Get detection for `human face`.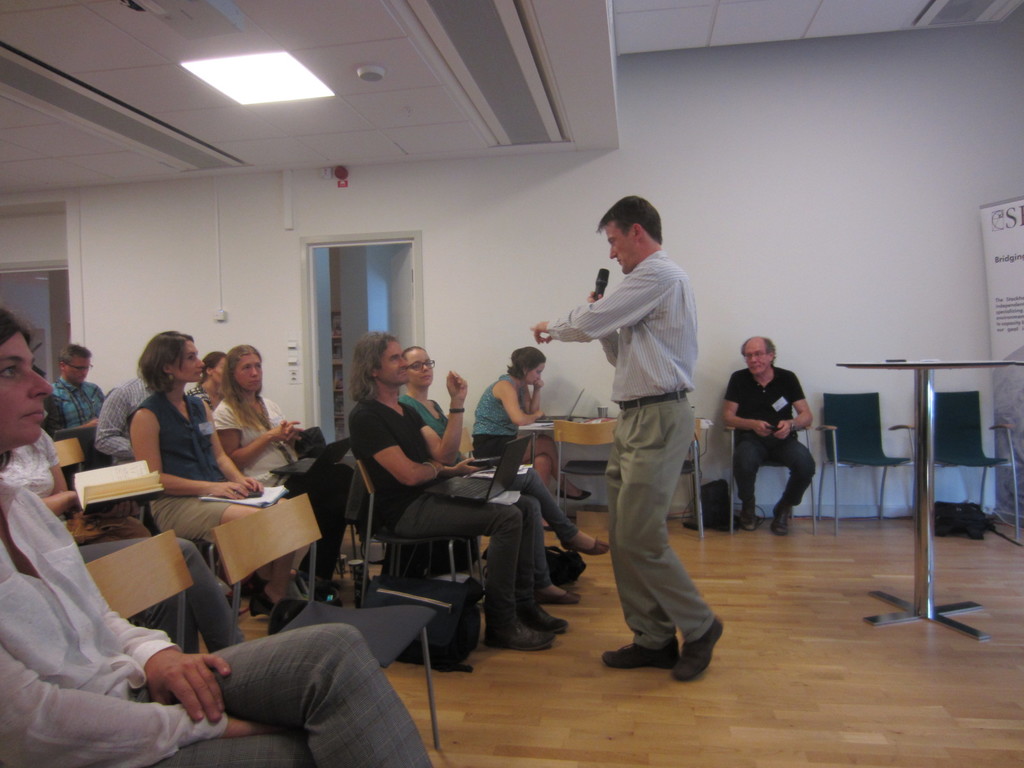
Detection: {"left": 526, "top": 364, "right": 546, "bottom": 383}.
